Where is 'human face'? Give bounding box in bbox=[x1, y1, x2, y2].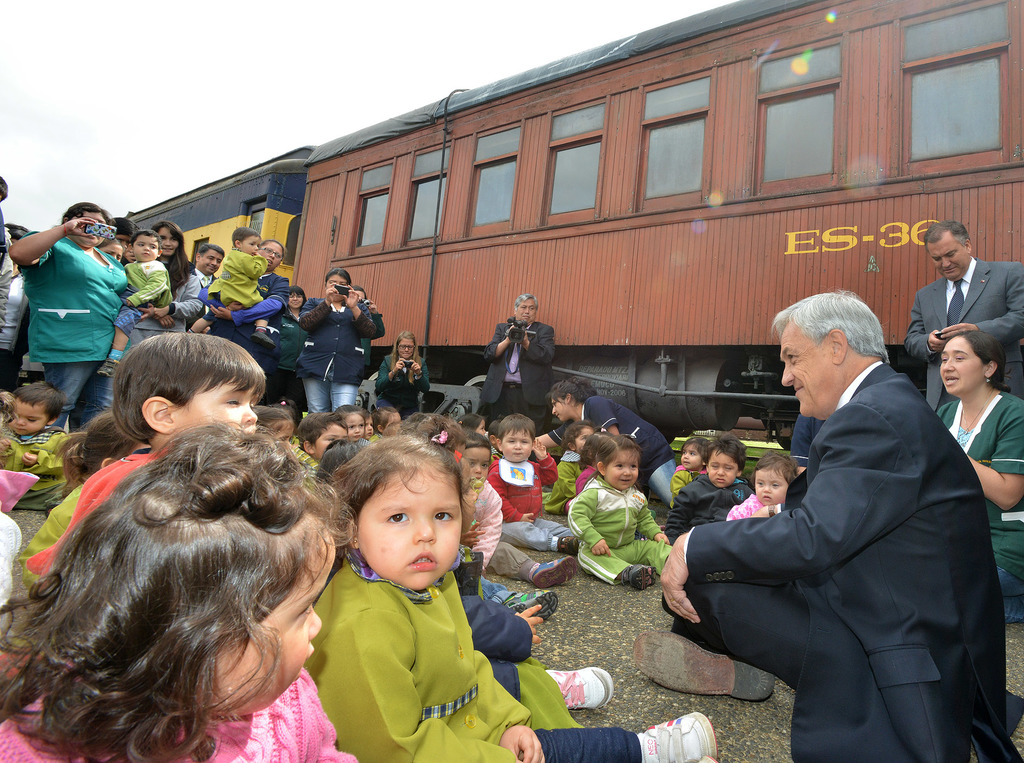
bbox=[132, 233, 158, 262].
